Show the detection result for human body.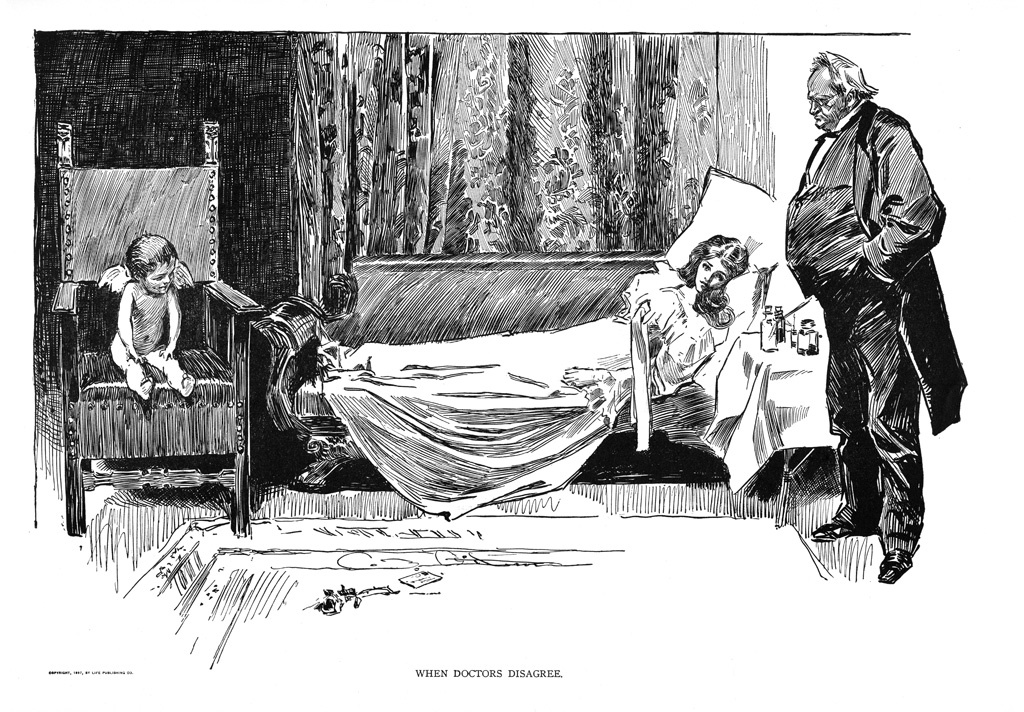
bbox=(785, 51, 971, 588).
